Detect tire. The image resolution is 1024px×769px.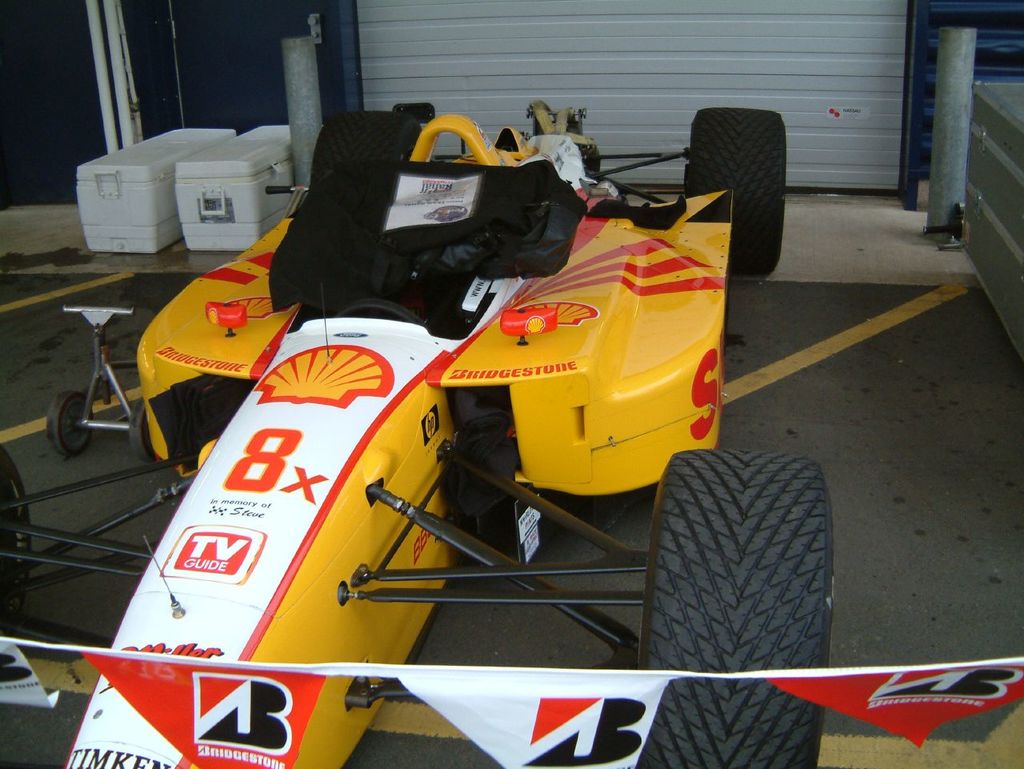
[50,394,98,455].
